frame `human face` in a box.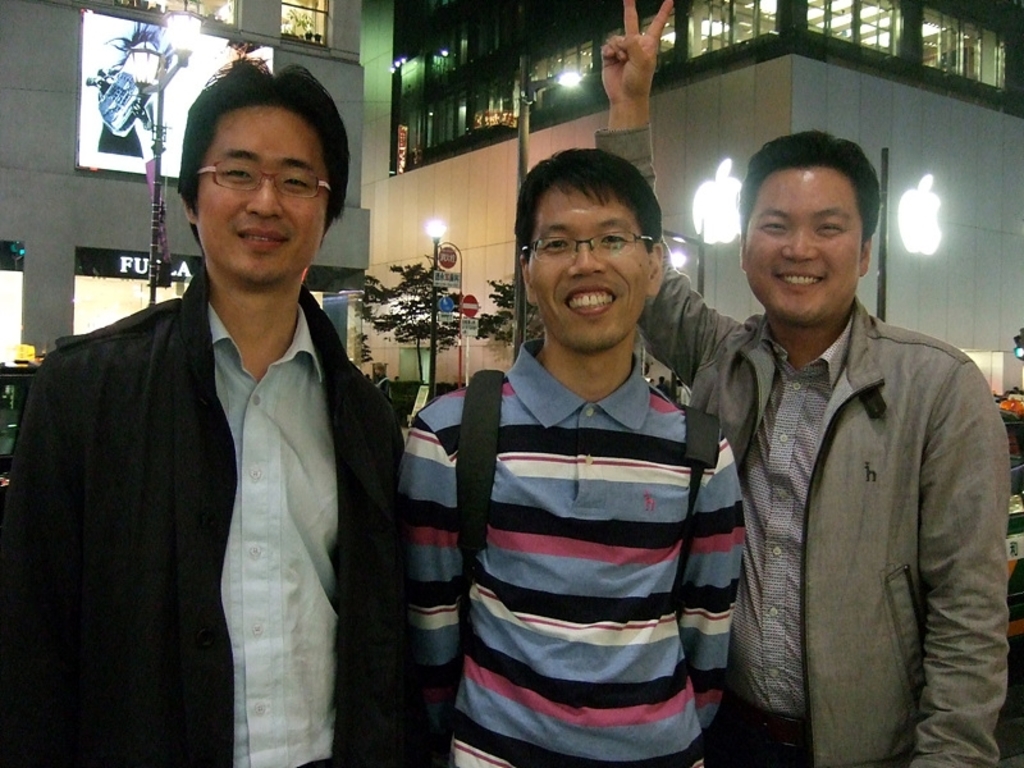
527 174 652 351.
